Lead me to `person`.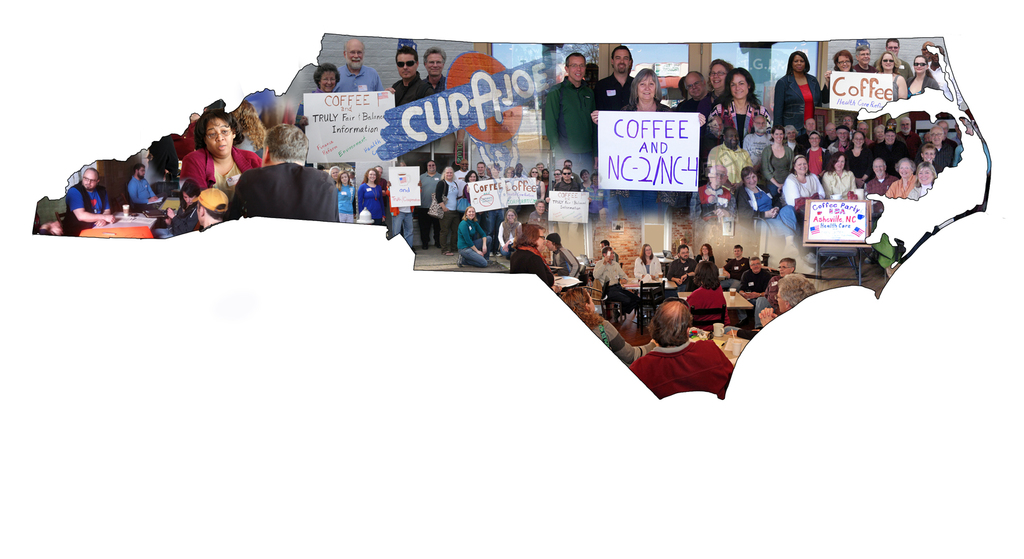
Lead to left=634, top=244, right=661, bottom=278.
